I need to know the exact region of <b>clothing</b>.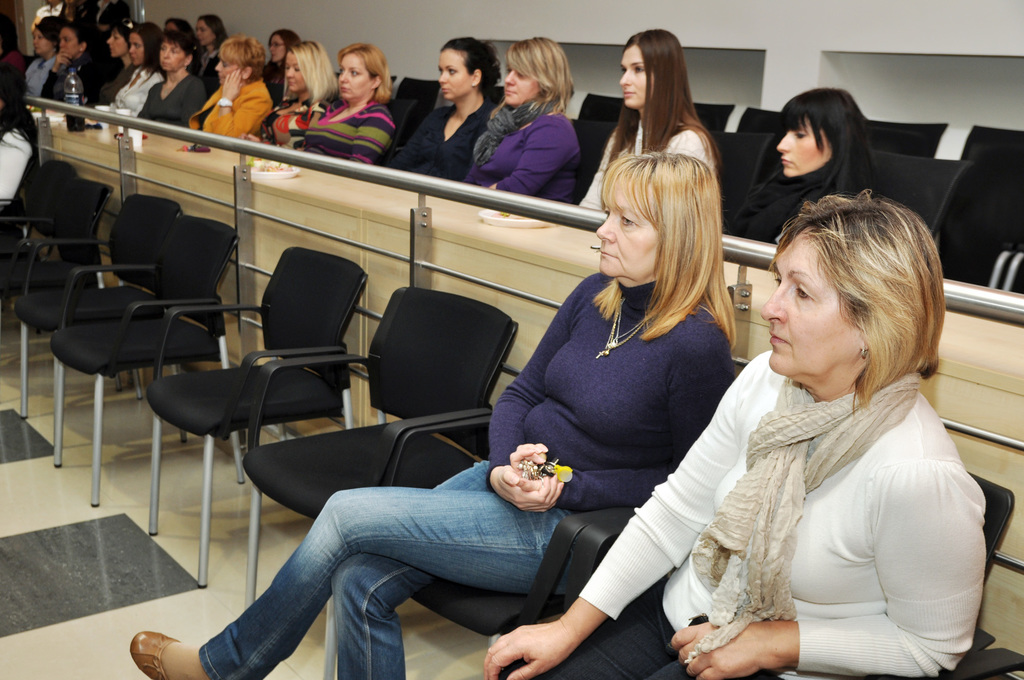
Region: 99 0 133 29.
